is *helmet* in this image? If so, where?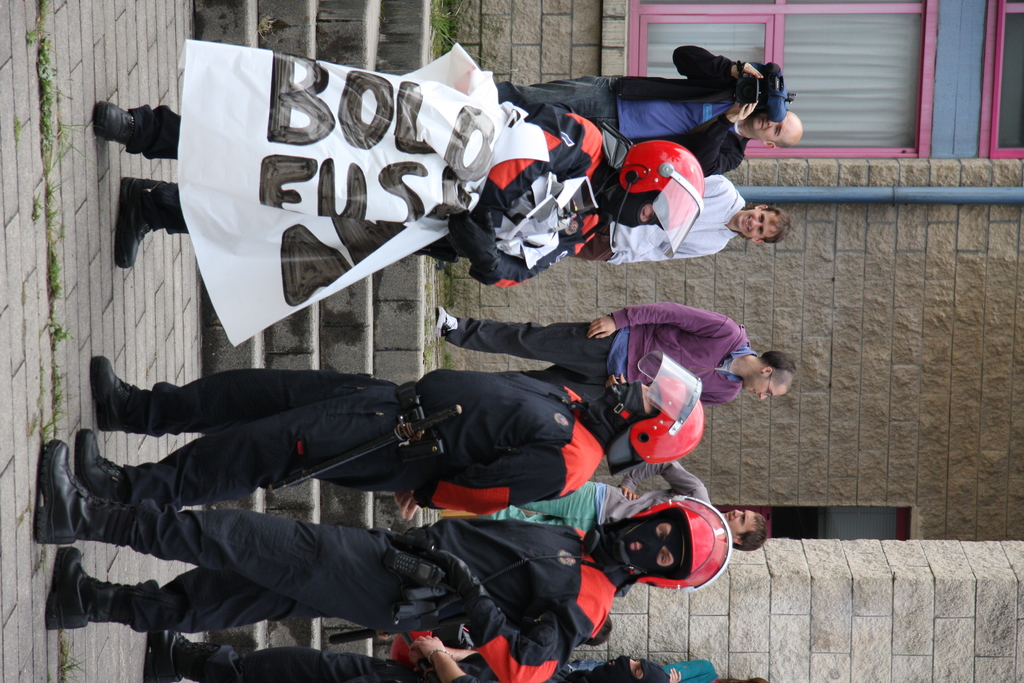
Yes, at box=[584, 349, 705, 475].
